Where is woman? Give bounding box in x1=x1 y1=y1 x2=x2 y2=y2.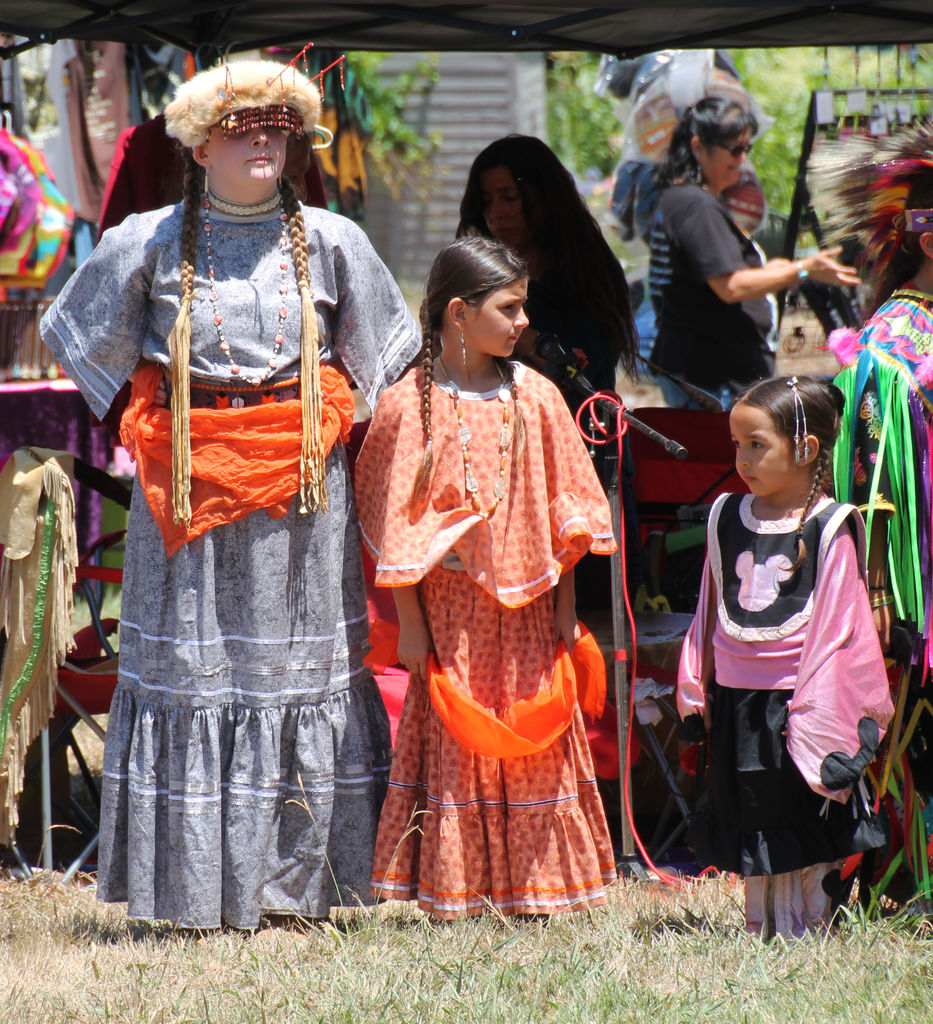
x1=47 y1=61 x2=406 y2=950.
